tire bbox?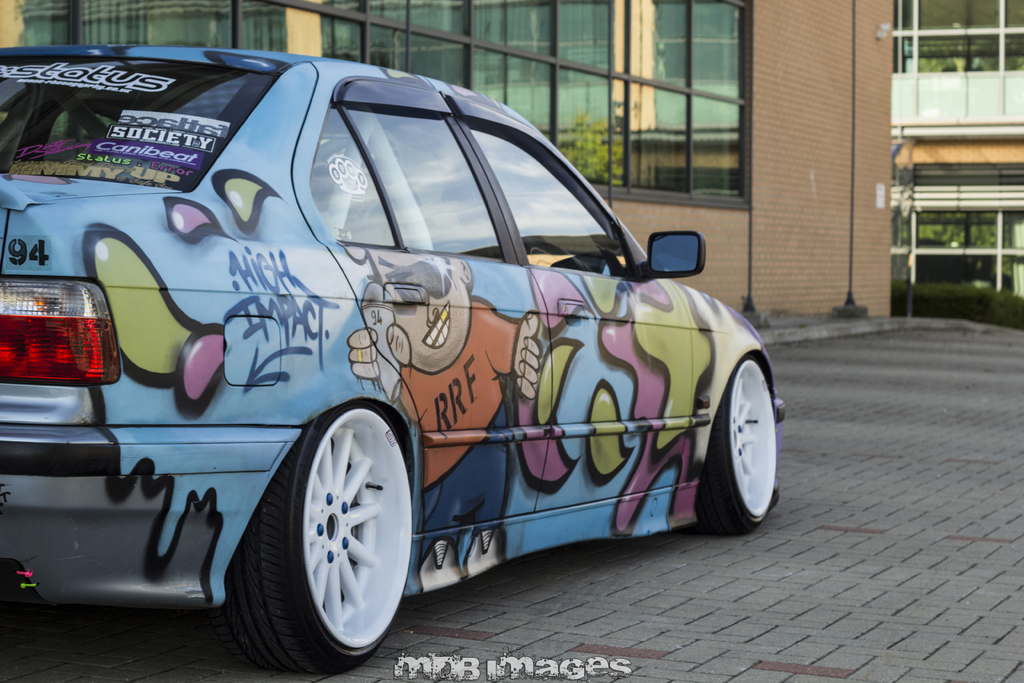
crop(698, 356, 776, 533)
